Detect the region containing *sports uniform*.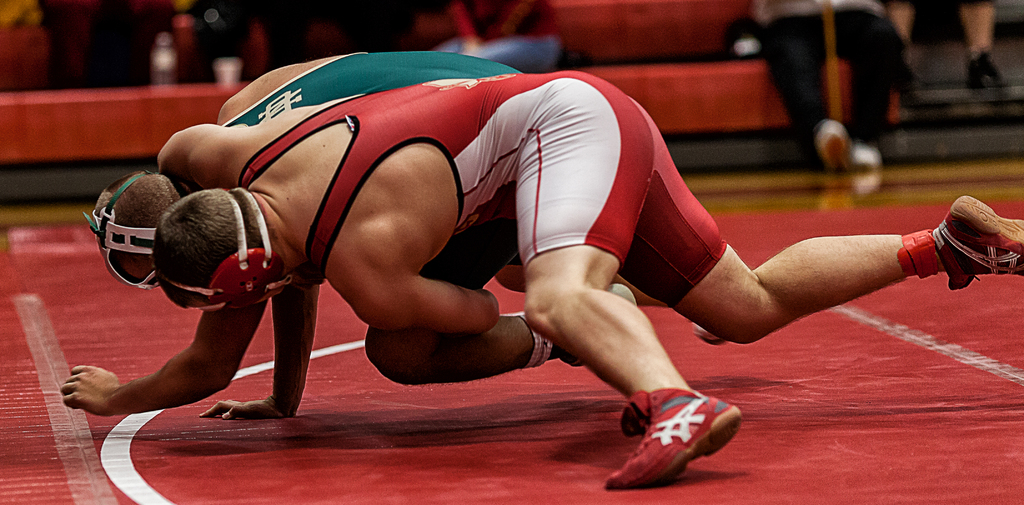
242/76/1023/486.
